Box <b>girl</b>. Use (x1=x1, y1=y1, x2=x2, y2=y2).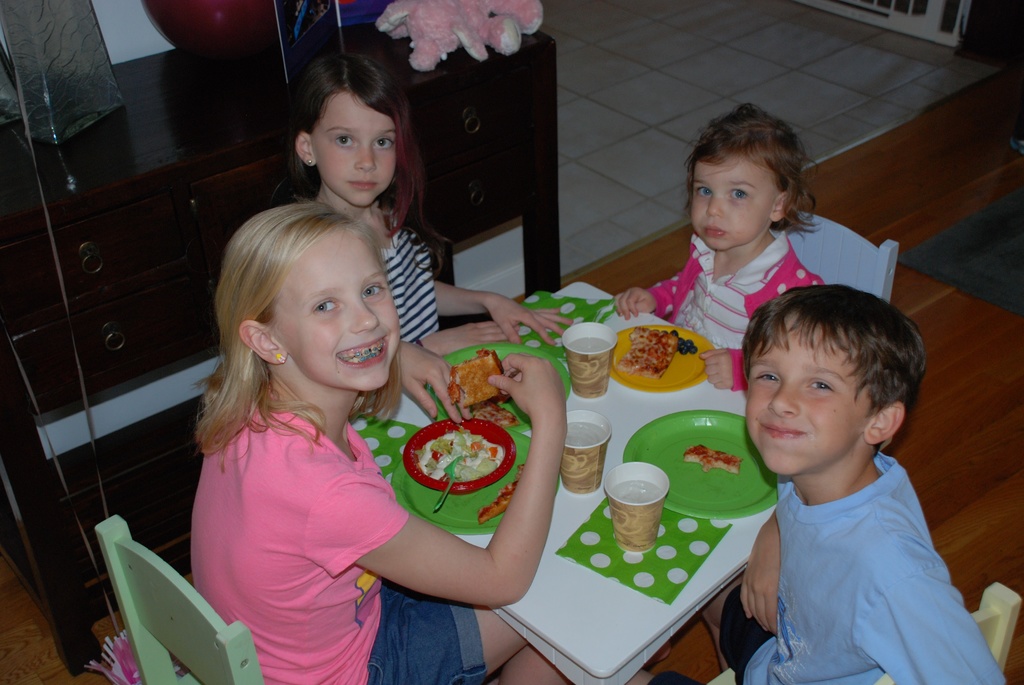
(x1=282, y1=27, x2=547, y2=349).
